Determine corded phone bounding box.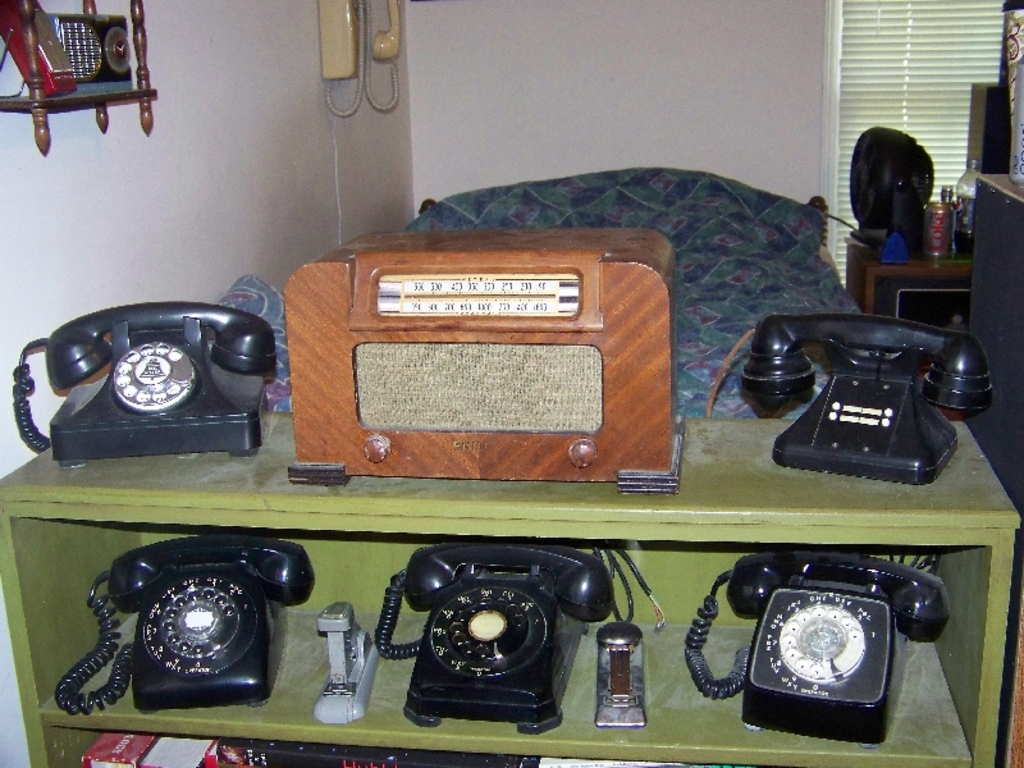
Determined: 55, 536, 317, 712.
